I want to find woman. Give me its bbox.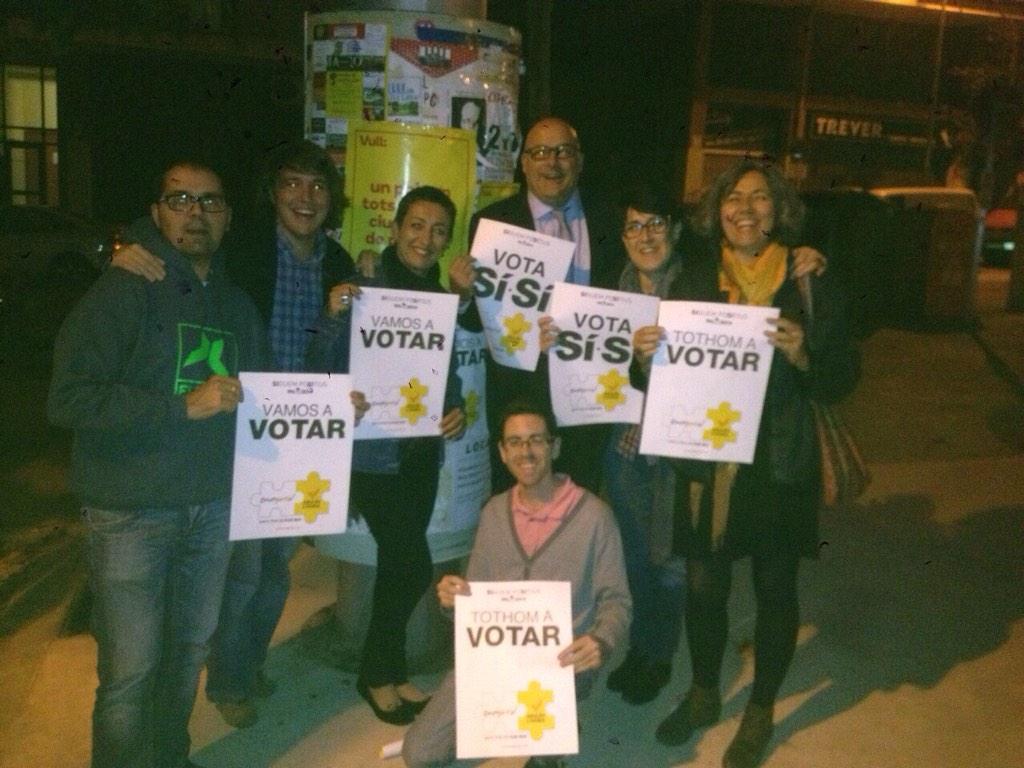
542,186,830,701.
